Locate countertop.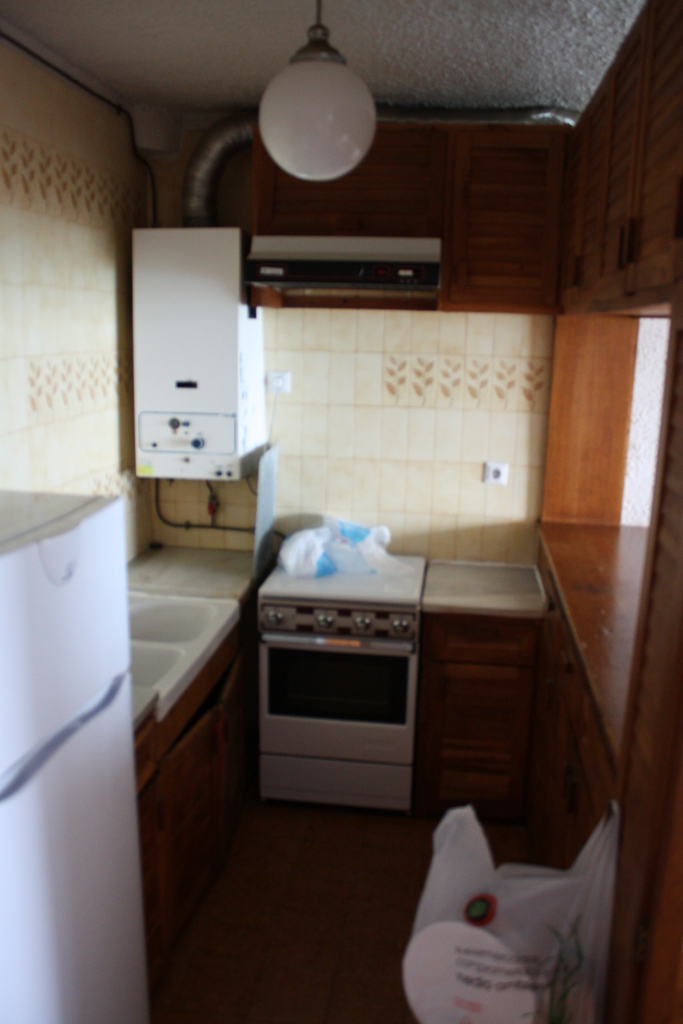
Bounding box: [left=131, top=684, right=159, bottom=735].
